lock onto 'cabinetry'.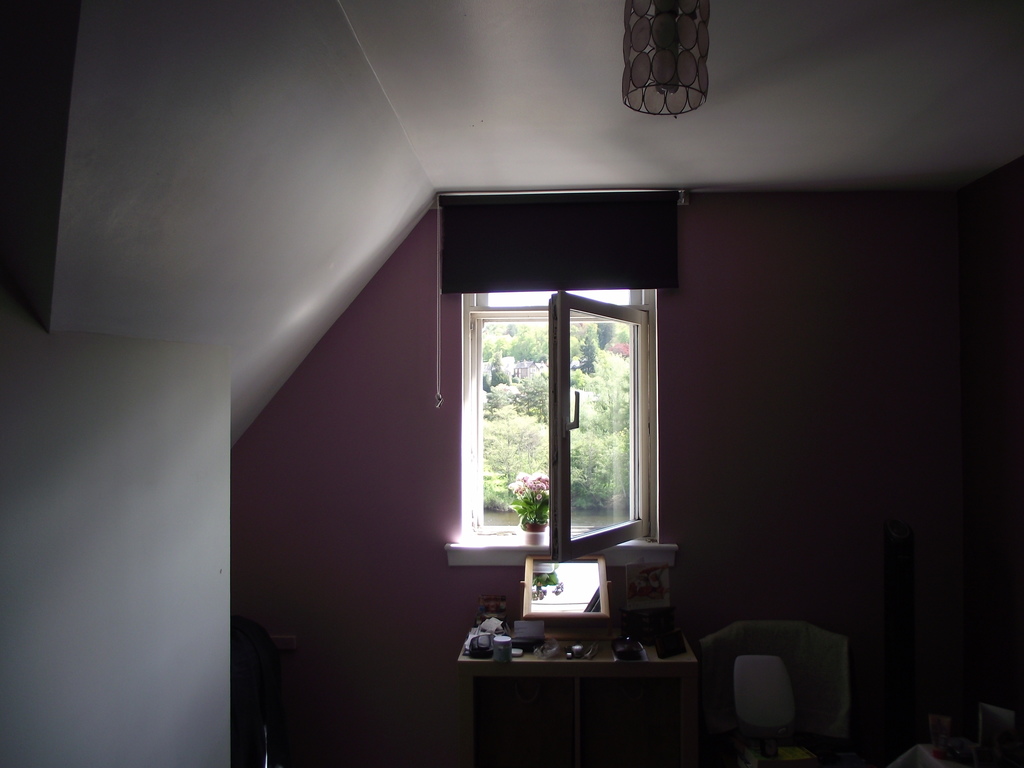
Locked: Rect(462, 577, 707, 762).
